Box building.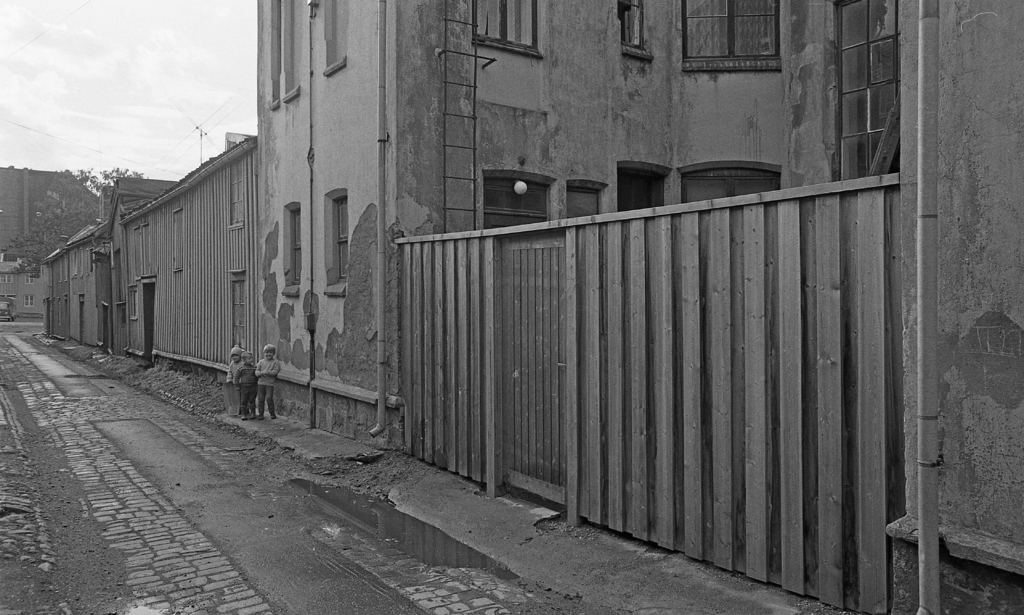
2:163:100:317.
